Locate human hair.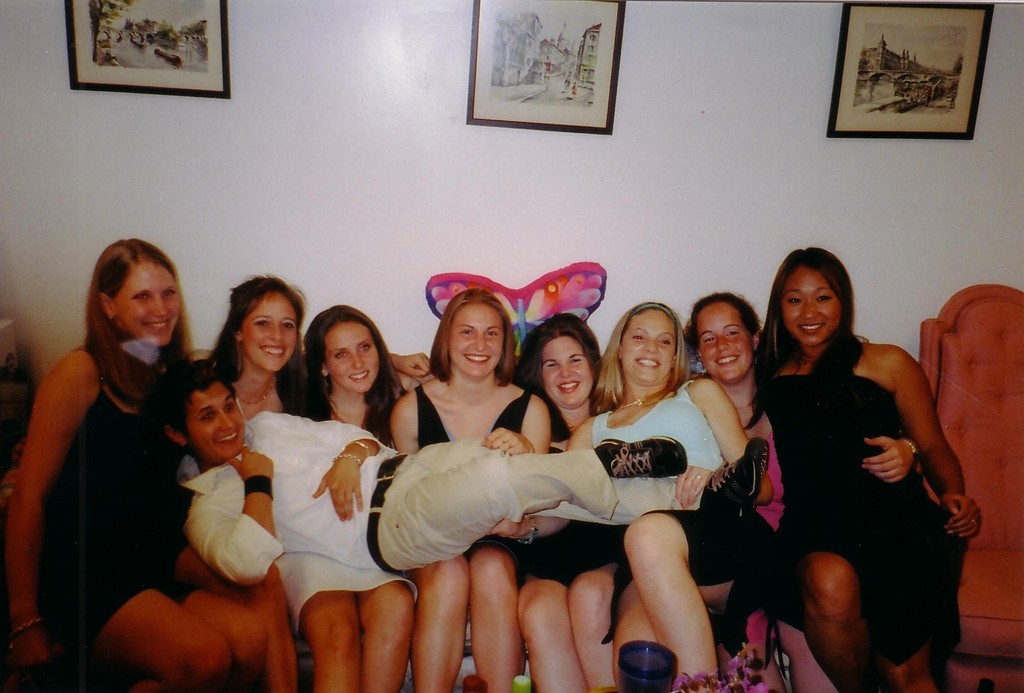
Bounding box: [588, 298, 694, 420].
